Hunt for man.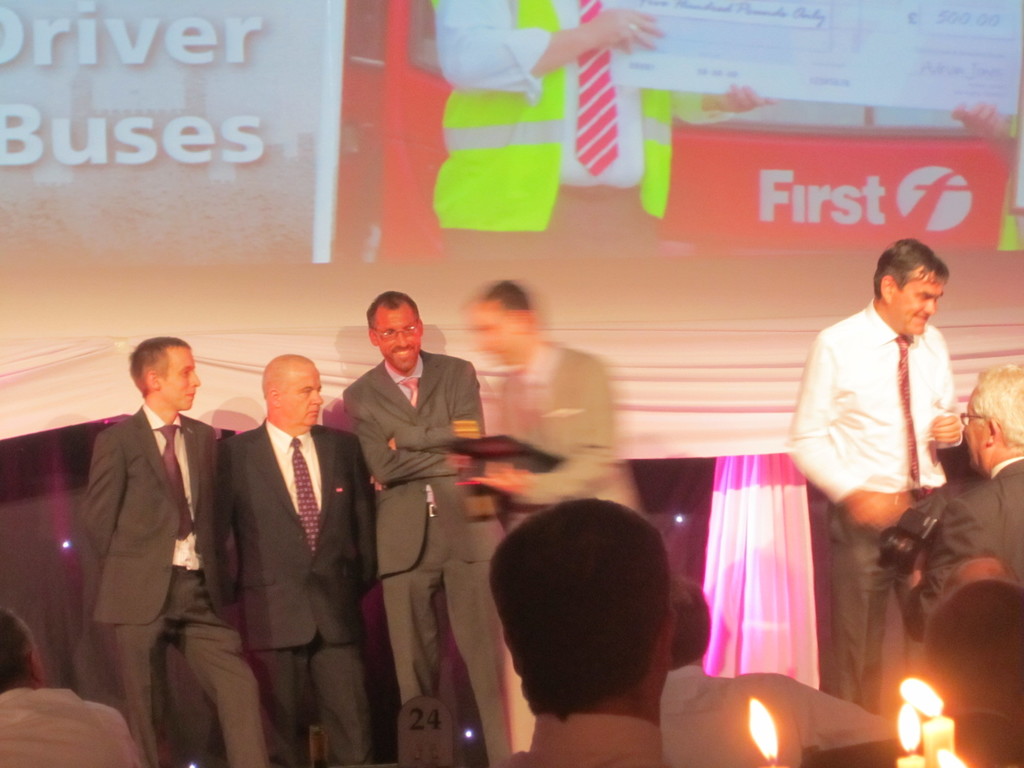
Hunted down at bbox=(0, 609, 147, 767).
